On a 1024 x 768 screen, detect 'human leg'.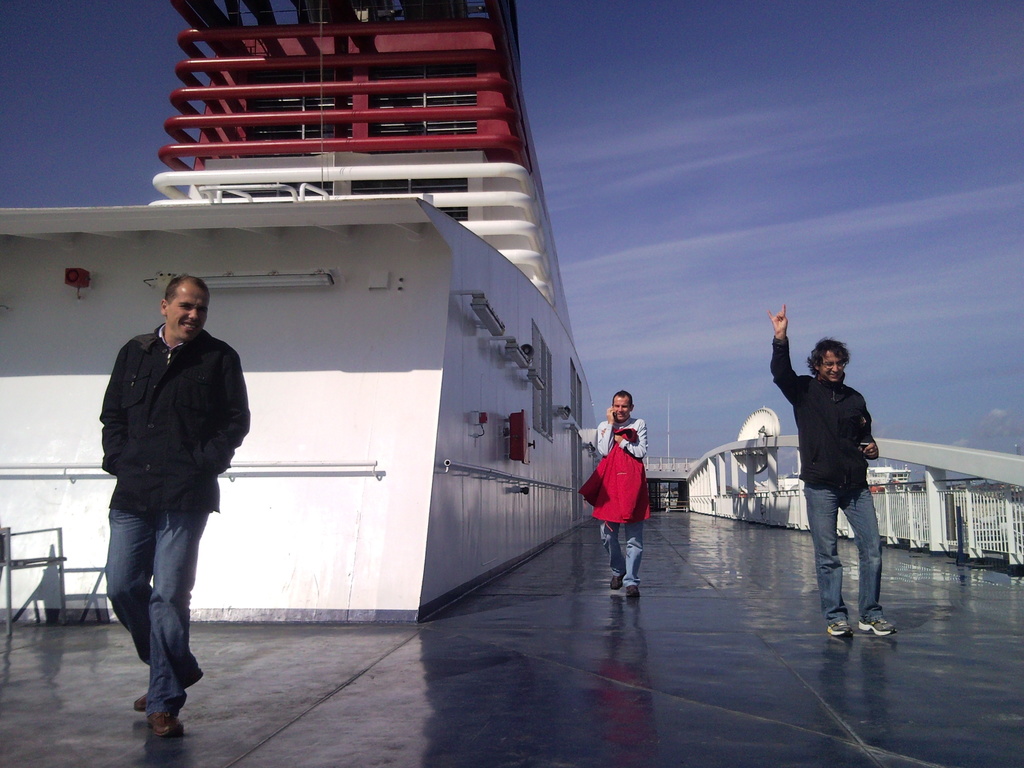
{"left": 600, "top": 518, "right": 620, "bottom": 589}.
